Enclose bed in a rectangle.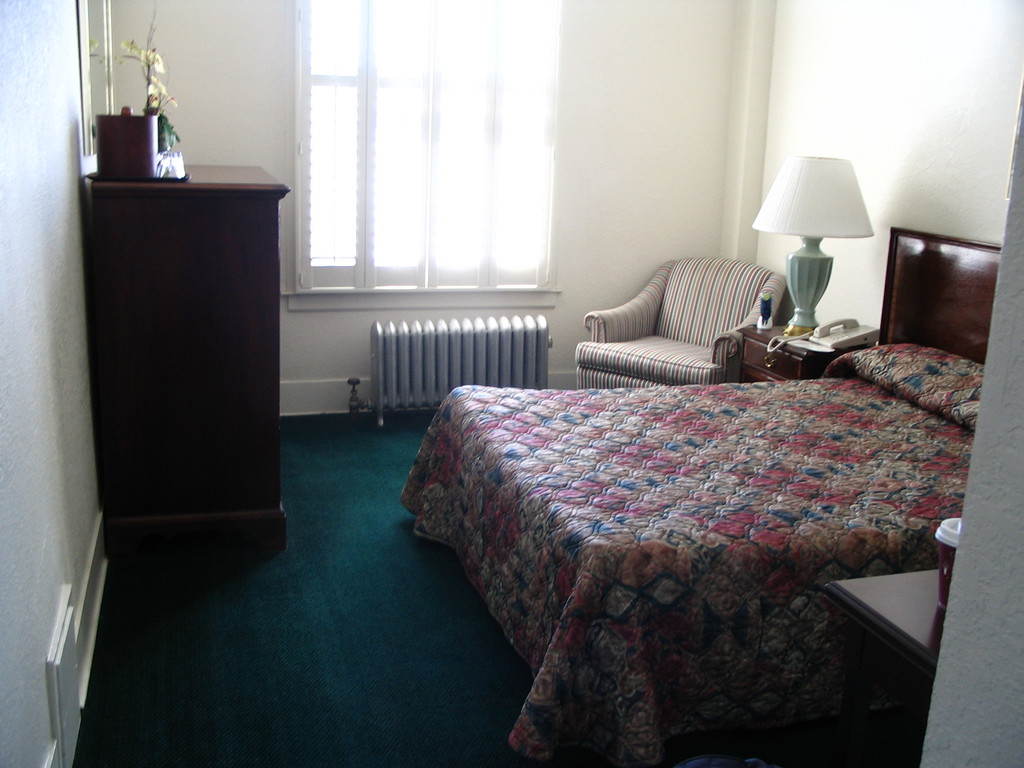
locate(397, 225, 1005, 767).
